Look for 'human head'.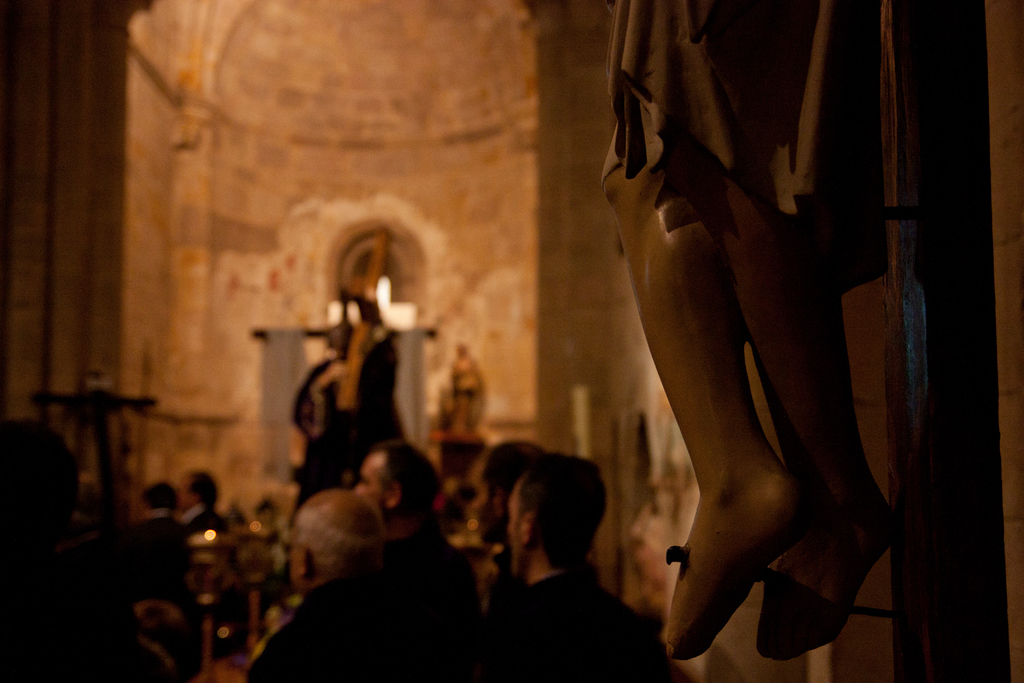
Found: 492/461/620/591.
